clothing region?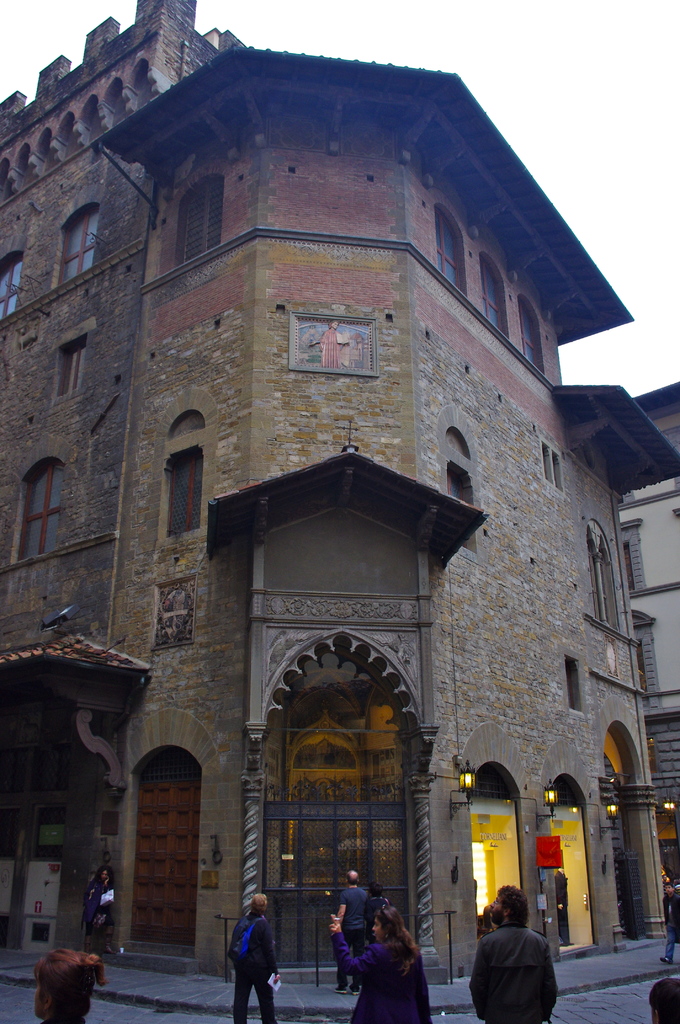
{"x1": 84, "y1": 881, "x2": 119, "y2": 970}
